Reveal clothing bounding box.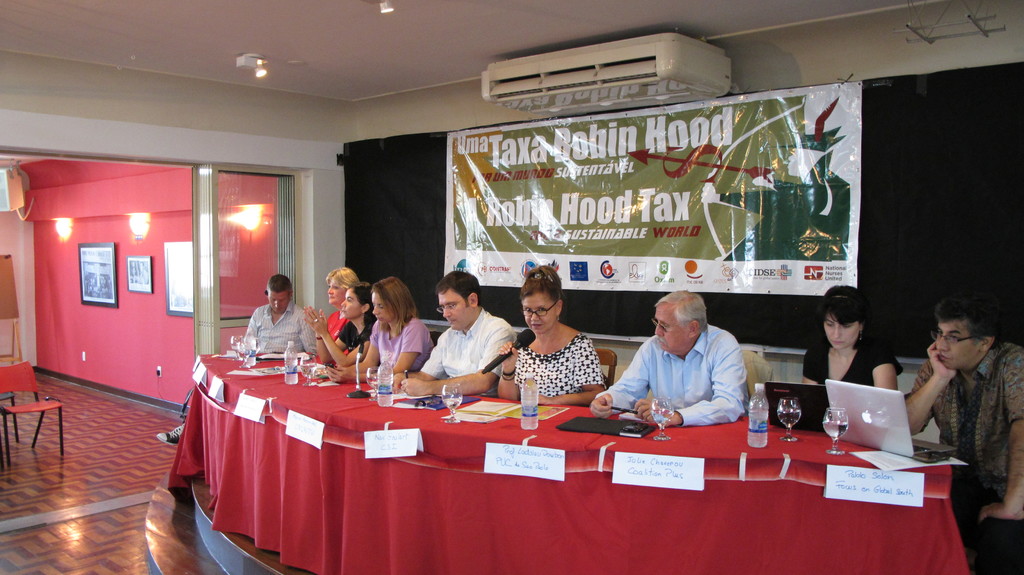
Revealed: (x1=341, y1=305, x2=380, y2=350).
